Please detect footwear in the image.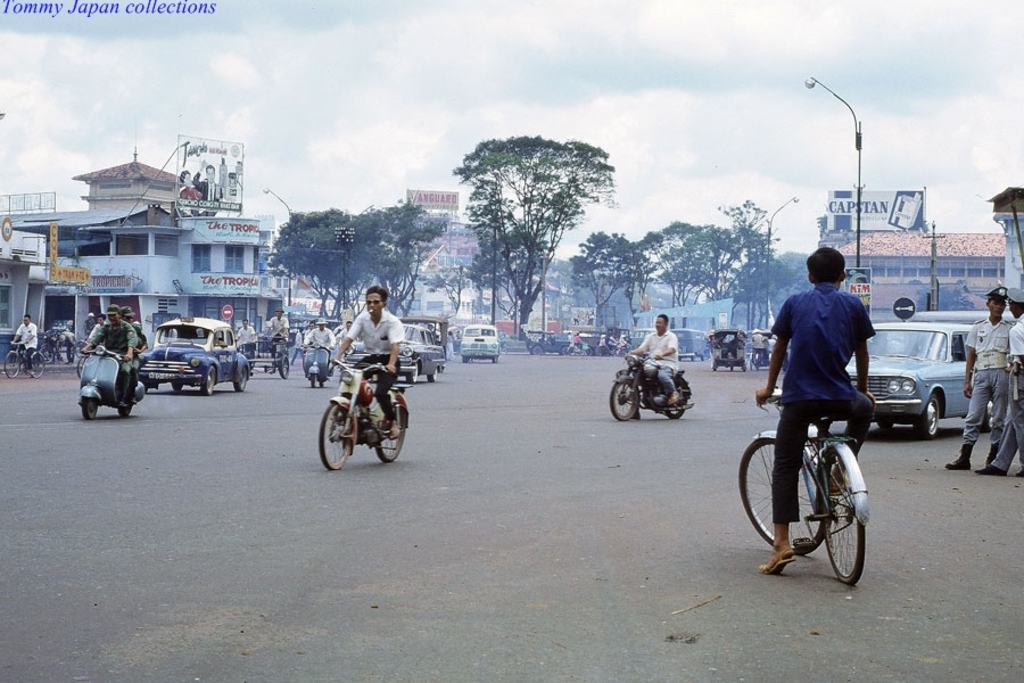
rect(944, 438, 978, 470).
